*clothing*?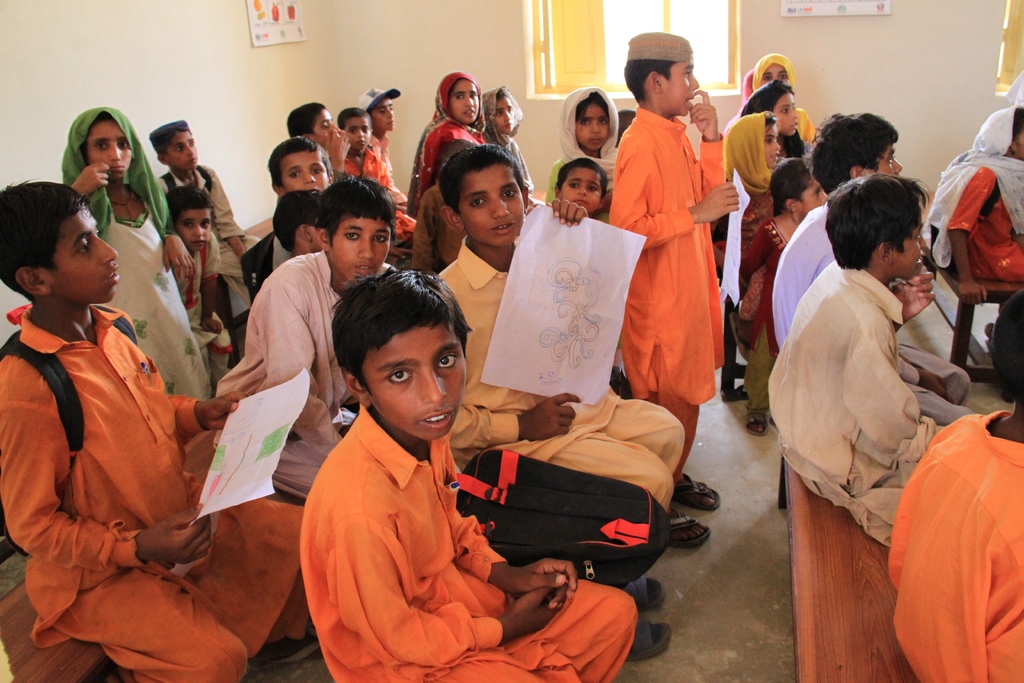
pyautogui.locateOnScreen(241, 245, 347, 485)
